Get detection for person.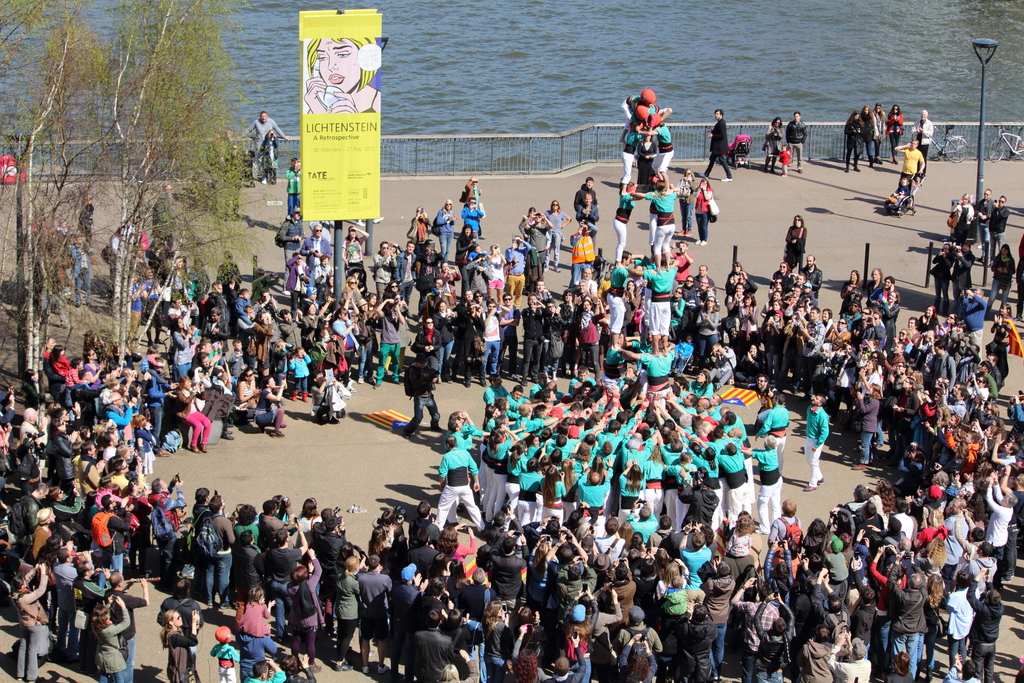
Detection: (left=767, top=118, right=783, bottom=173).
